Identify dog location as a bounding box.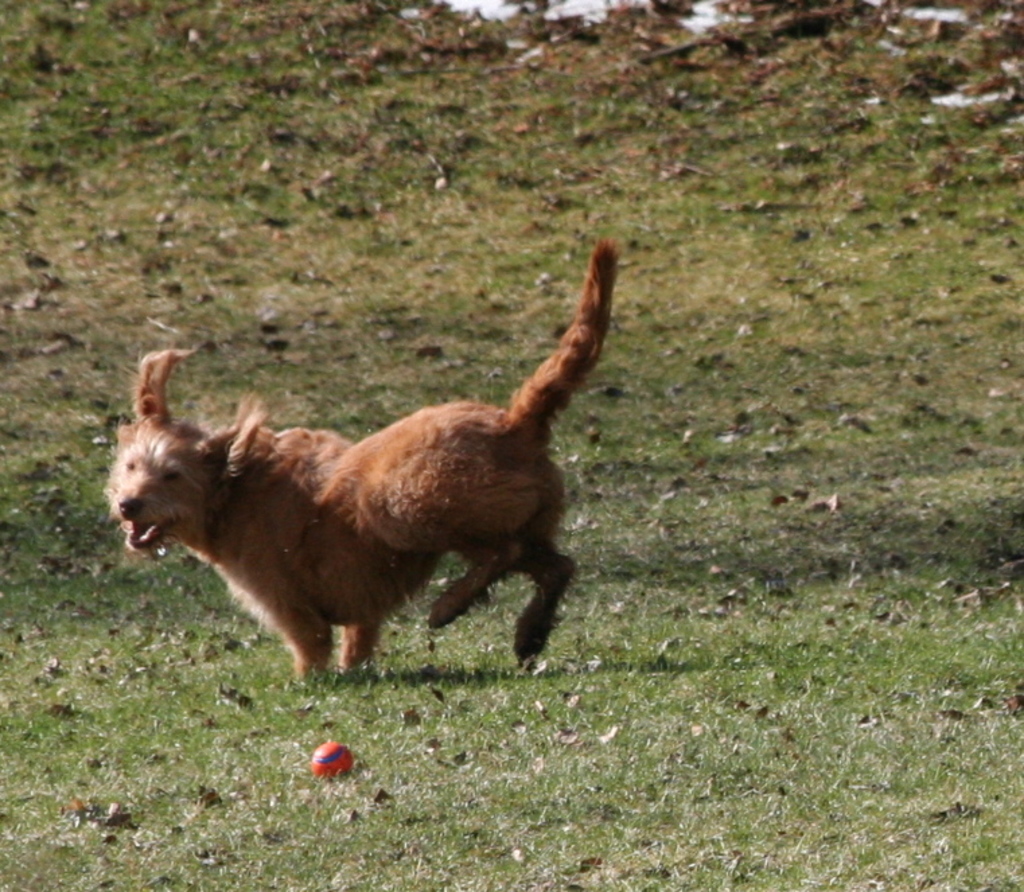
[100, 234, 623, 692].
